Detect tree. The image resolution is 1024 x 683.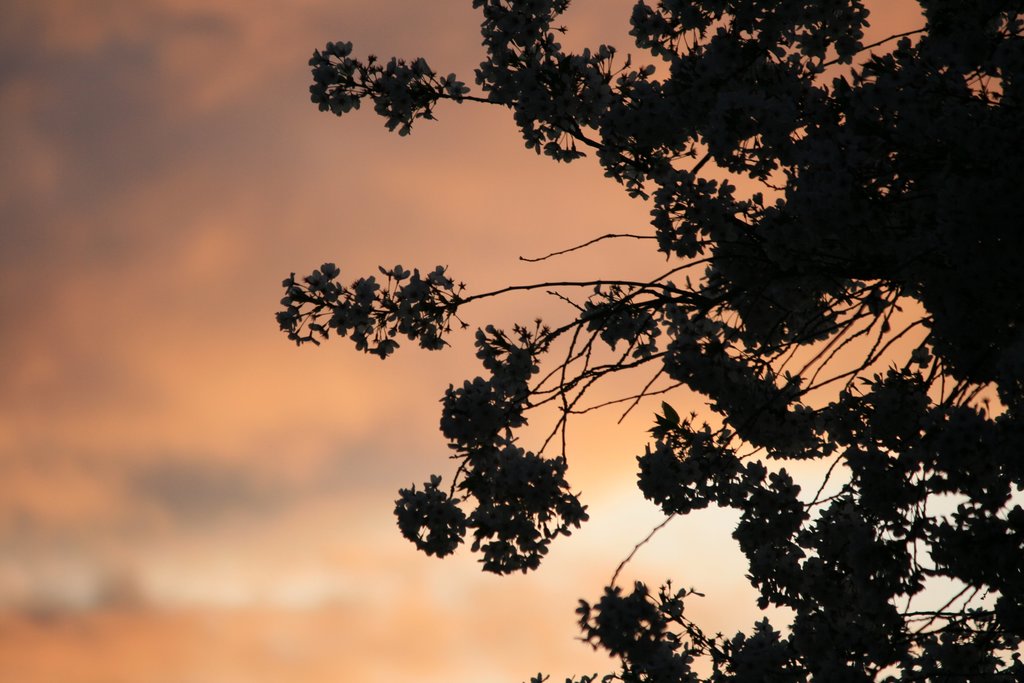
left=273, top=0, right=1023, bottom=682.
